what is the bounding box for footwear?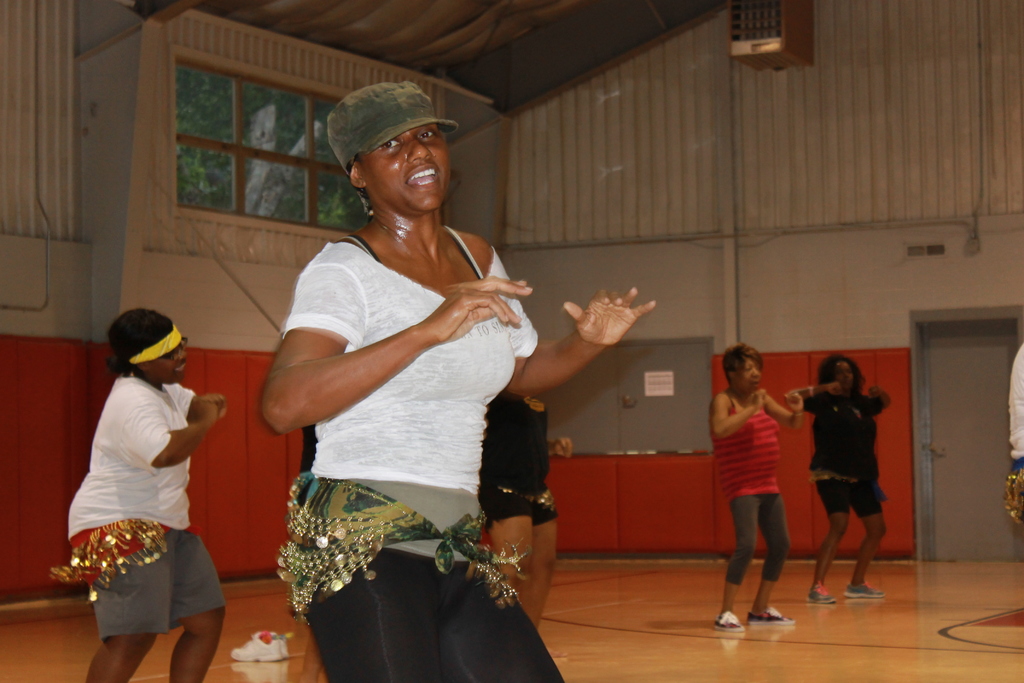
<bbox>746, 604, 797, 627</bbox>.
